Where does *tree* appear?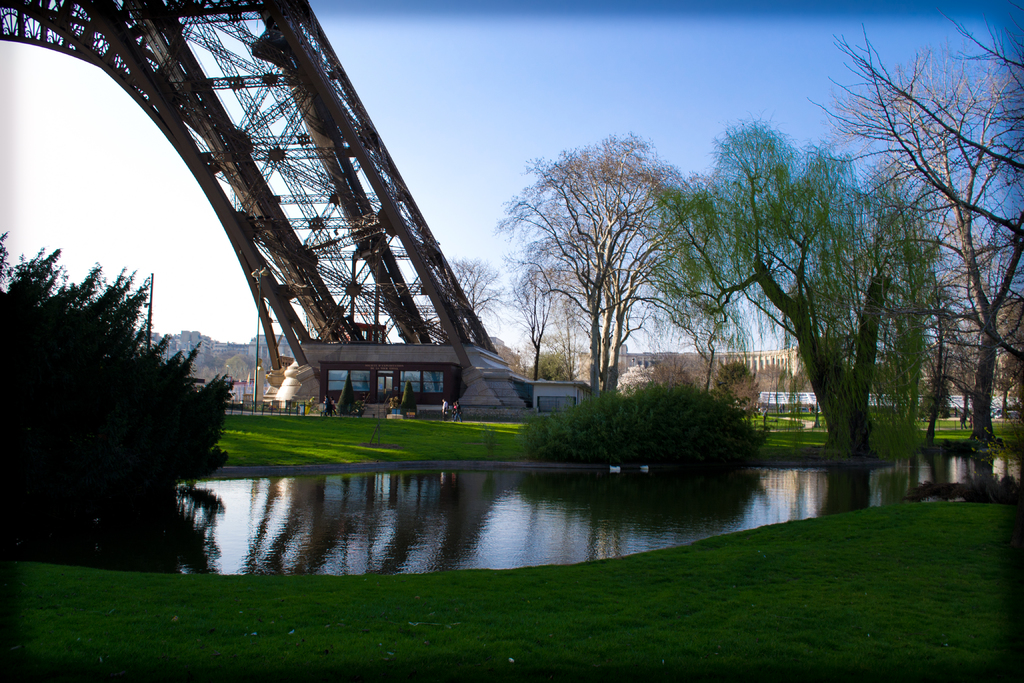
Appears at pyautogui.locateOnScreen(0, 231, 234, 573).
